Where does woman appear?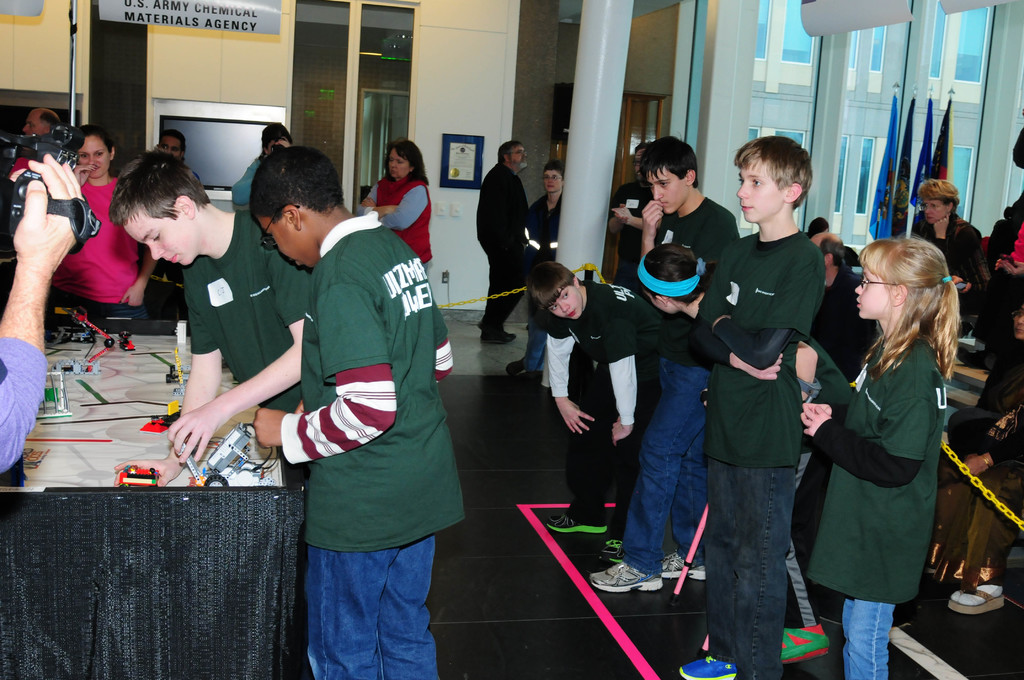
Appears at l=904, t=177, r=983, b=309.
